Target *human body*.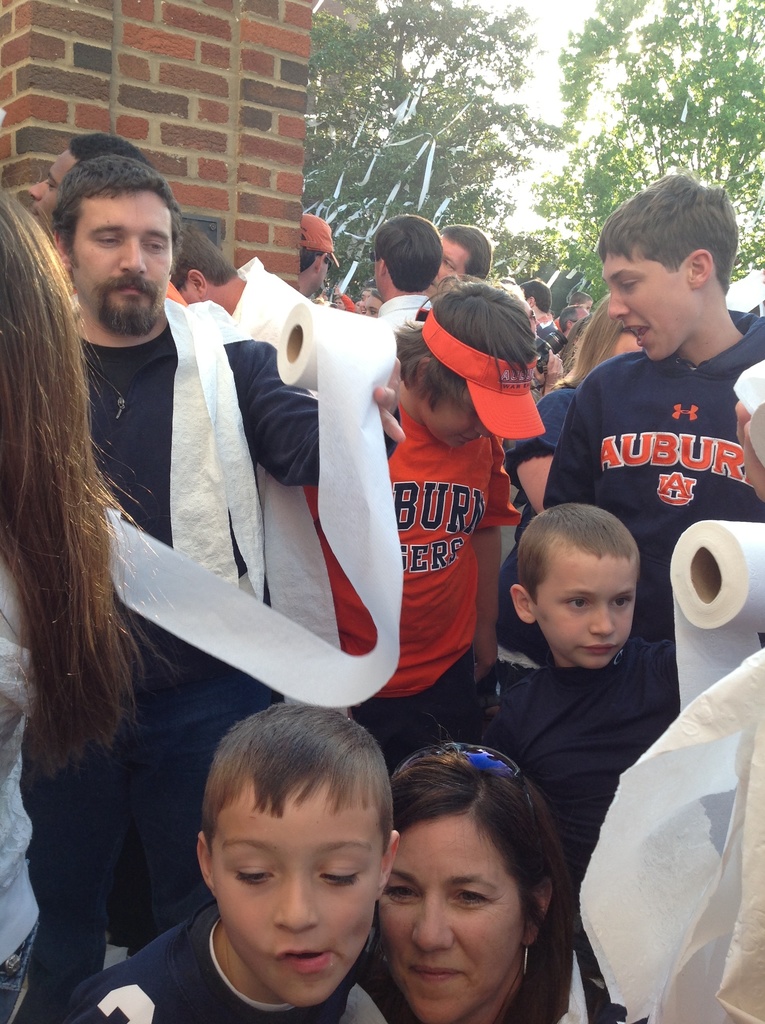
Target region: 64 144 409 950.
